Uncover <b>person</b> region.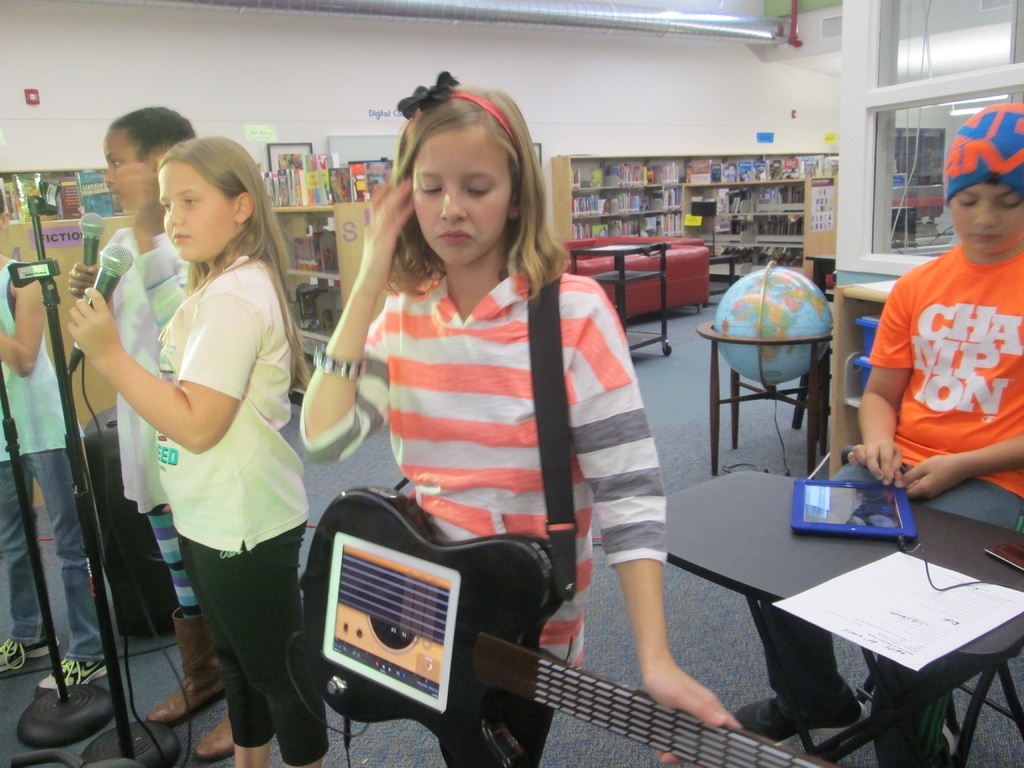
Uncovered: Rect(62, 135, 308, 767).
